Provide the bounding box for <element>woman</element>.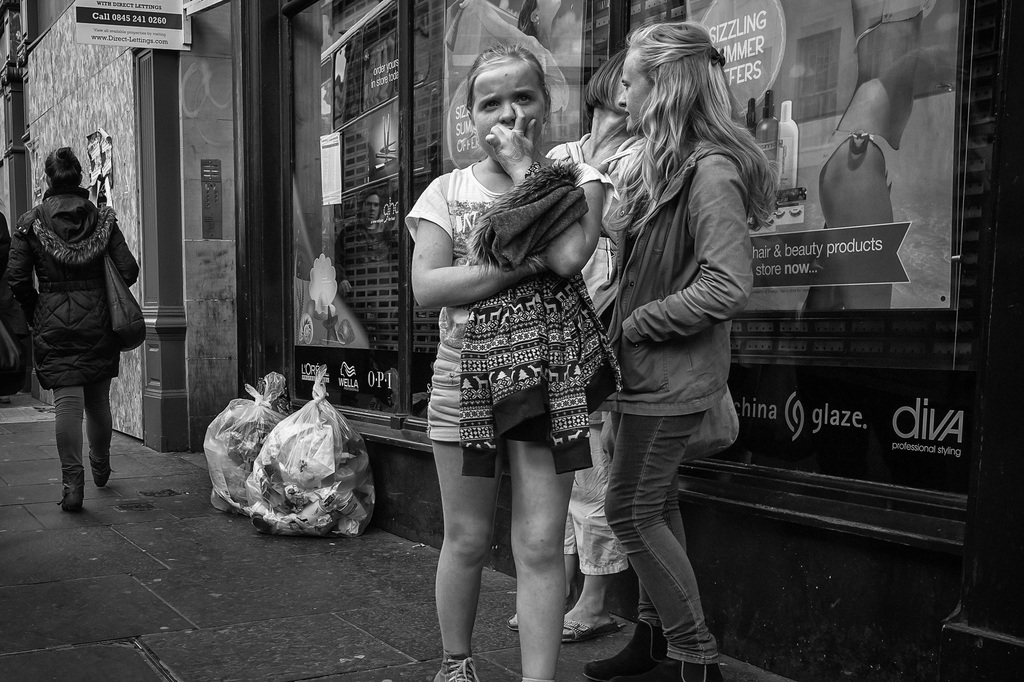
[x1=505, y1=53, x2=632, y2=648].
